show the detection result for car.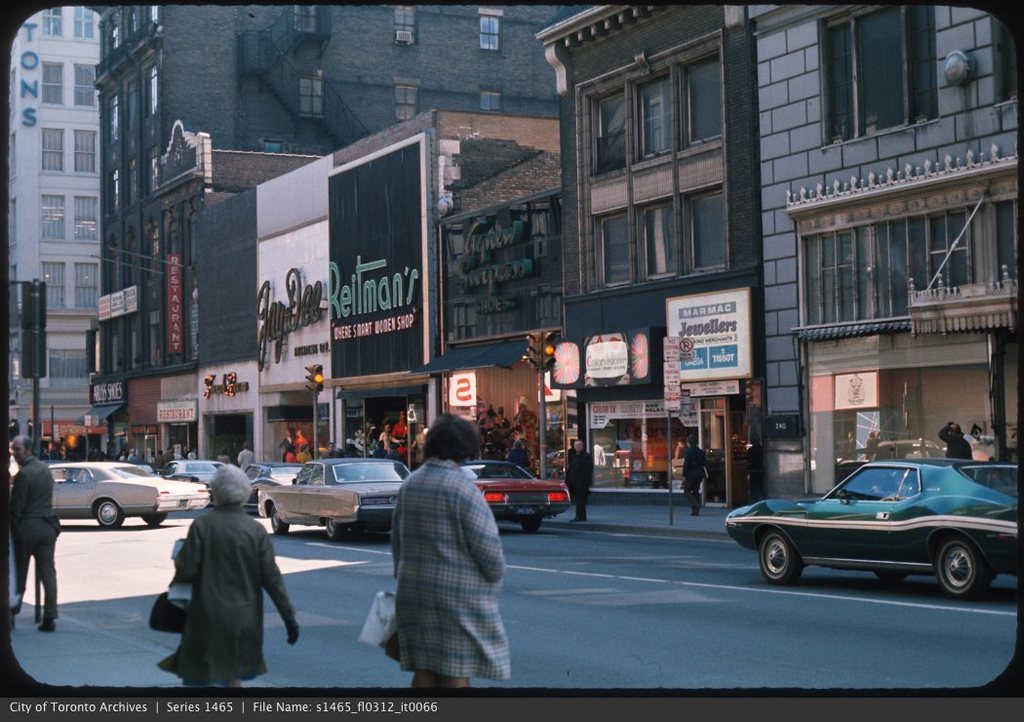
{"x1": 181, "y1": 458, "x2": 215, "y2": 496}.
